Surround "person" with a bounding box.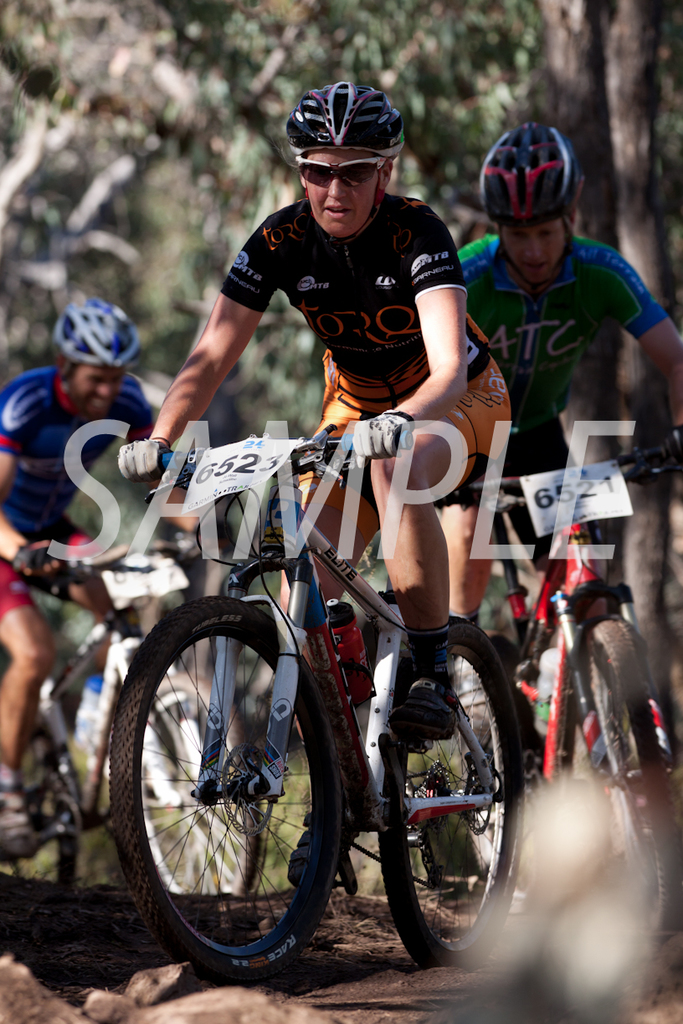
[x1=453, y1=119, x2=682, y2=678].
